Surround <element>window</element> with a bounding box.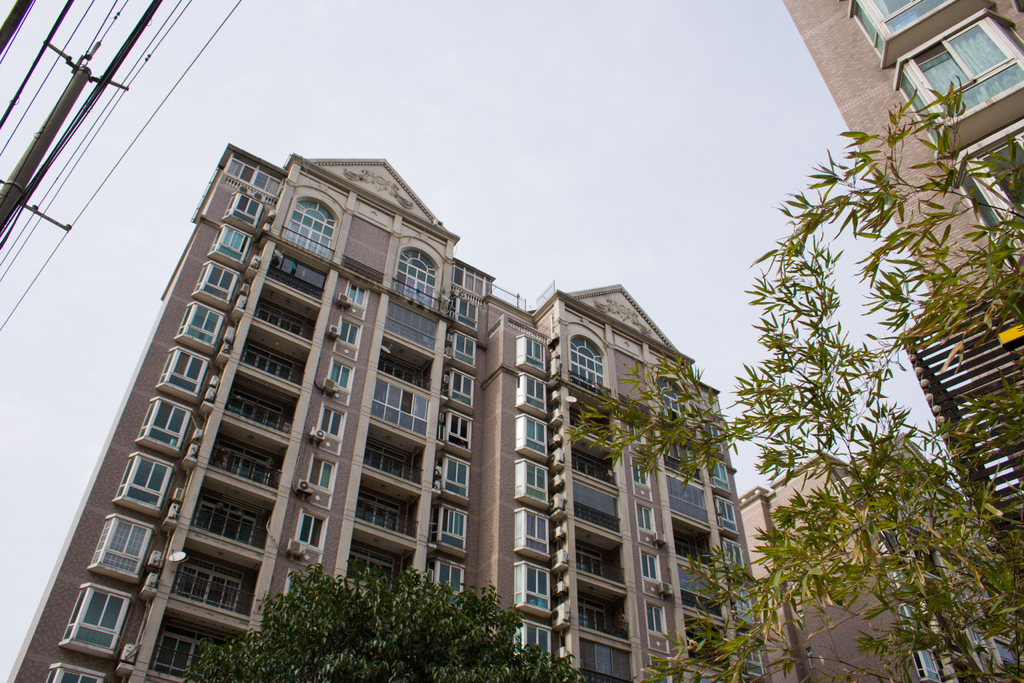
locate(699, 428, 724, 454).
